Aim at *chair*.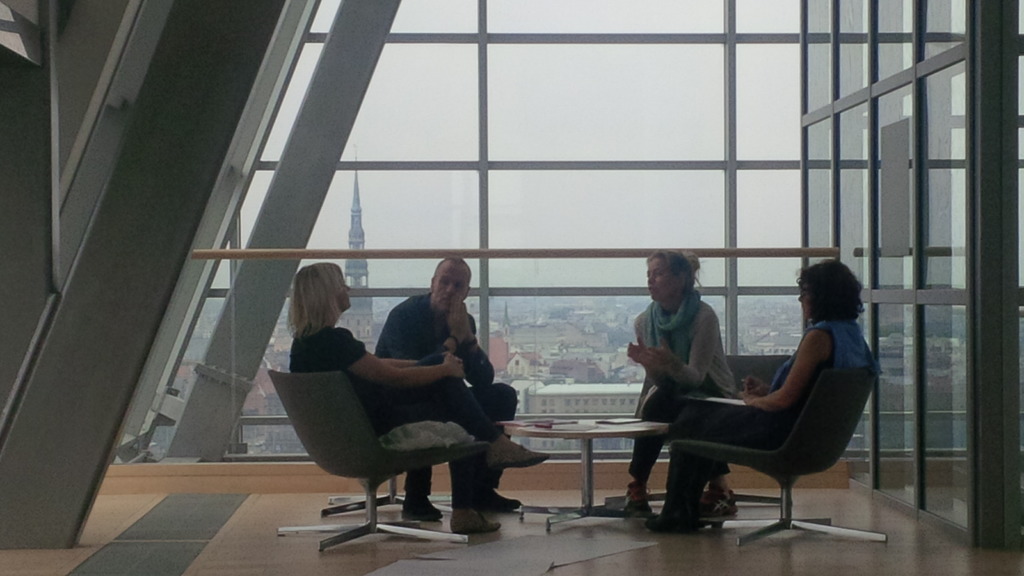
Aimed at locate(600, 356, 797, 531).
